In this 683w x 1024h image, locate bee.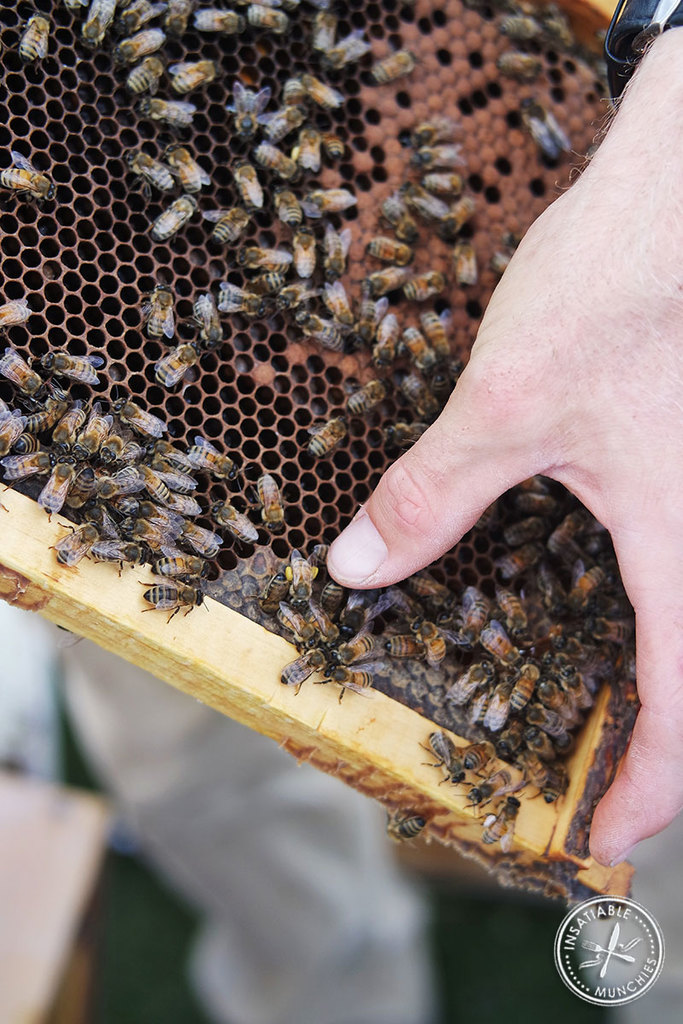
Bounding box: (406,571,457,615).
